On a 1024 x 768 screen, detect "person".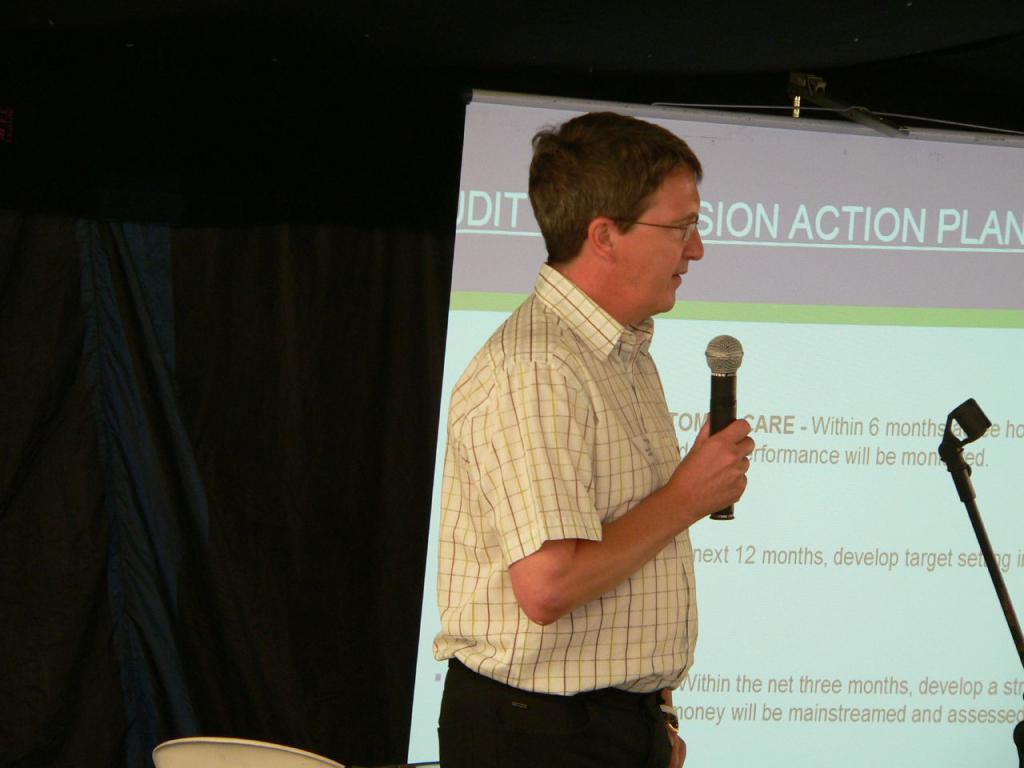
bbox=[433, 109, 766, 767].
